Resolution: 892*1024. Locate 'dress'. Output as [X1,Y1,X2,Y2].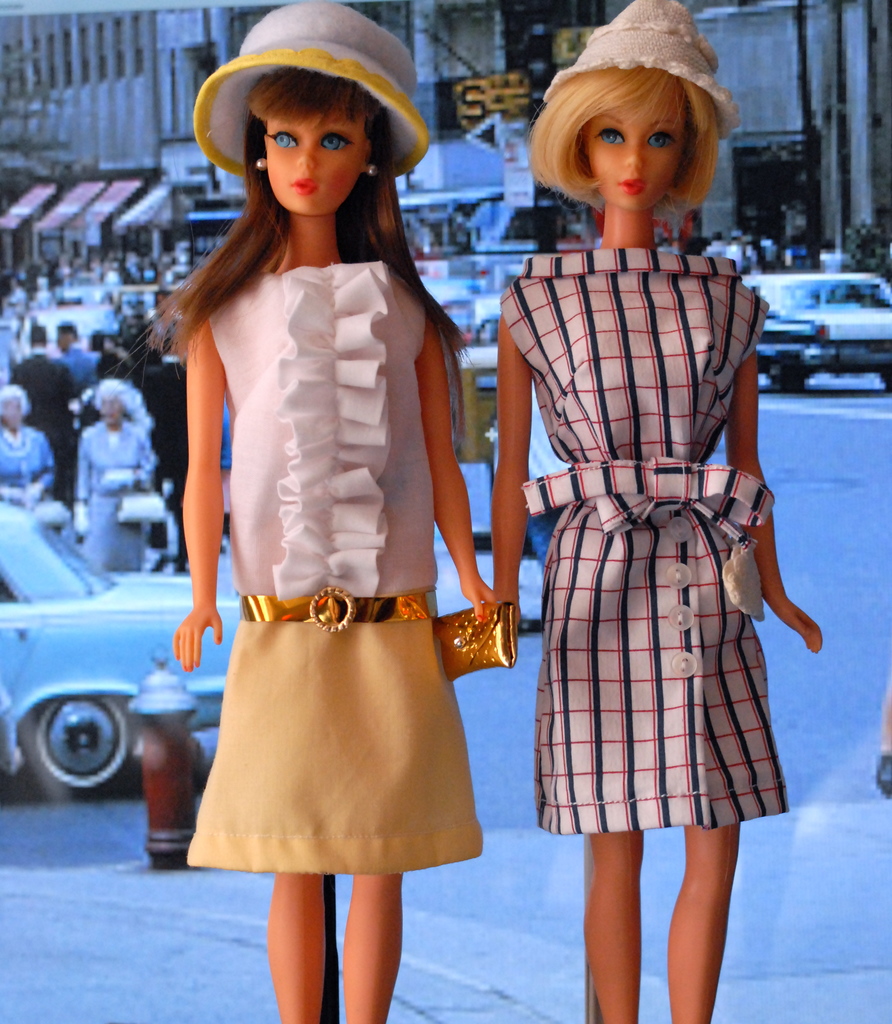
[183,255,482,875].
